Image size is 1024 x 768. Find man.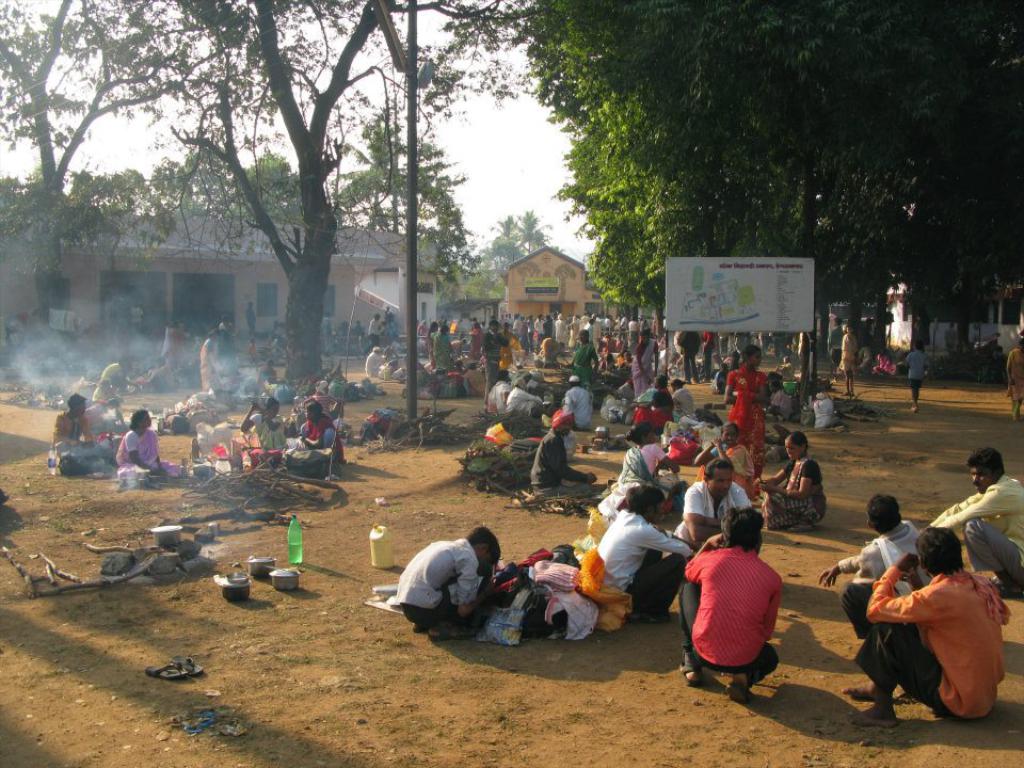
bbox=(566, 378, 601, 434).
